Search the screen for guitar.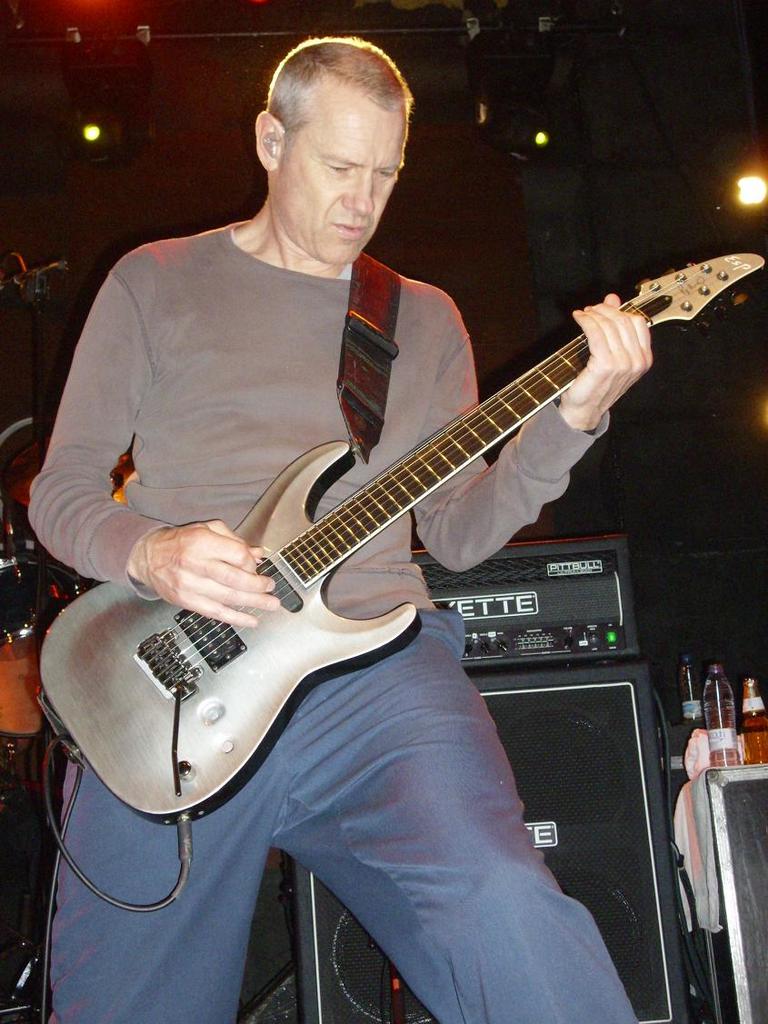
Found at box(31, 245, 767, 823).
